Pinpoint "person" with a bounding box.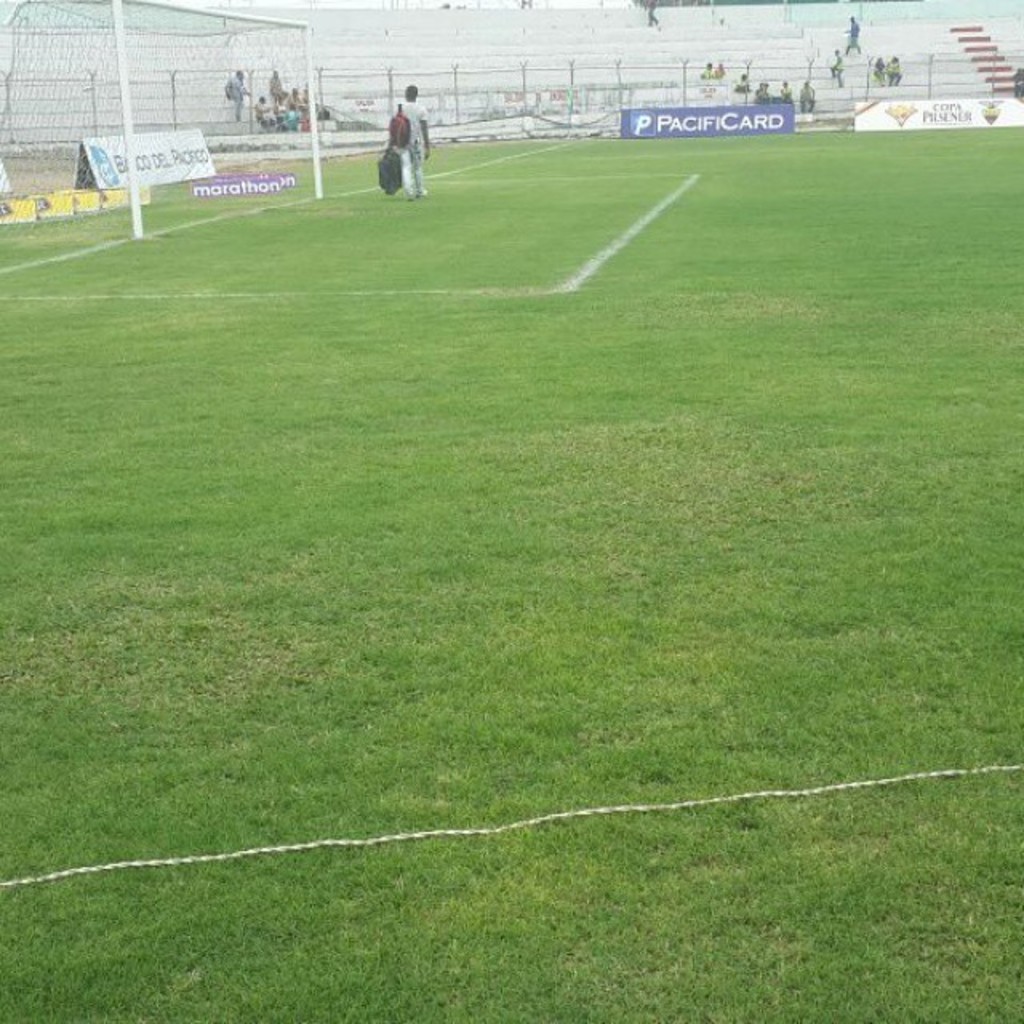
{"x1": 718, "y1": 62, "x2": 726, "y2": 83}.
